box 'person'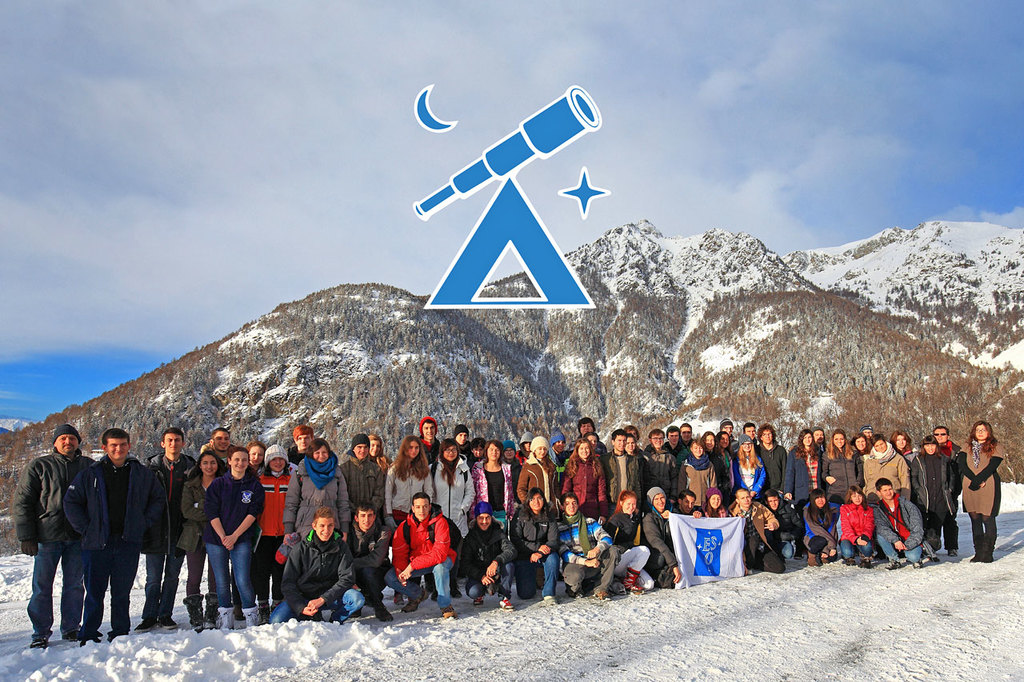
x1=64 y1=425 x2=163 y2=648
